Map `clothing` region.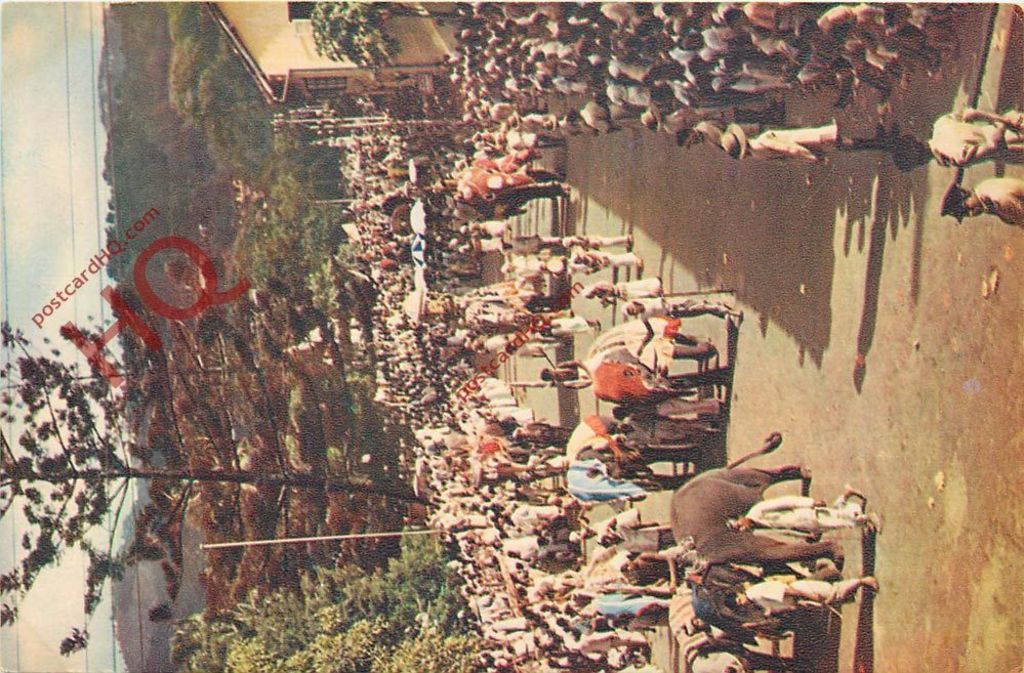
Mapped to locate(506, 131, 563, 149).
